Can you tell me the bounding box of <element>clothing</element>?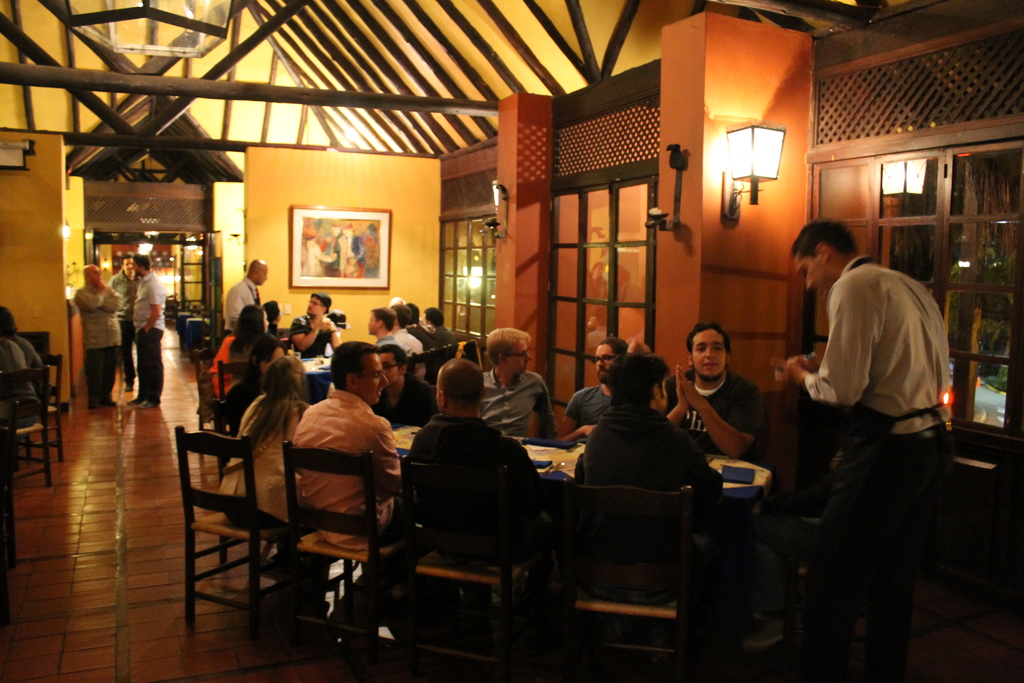
crop(73, 283, 122, 408).
